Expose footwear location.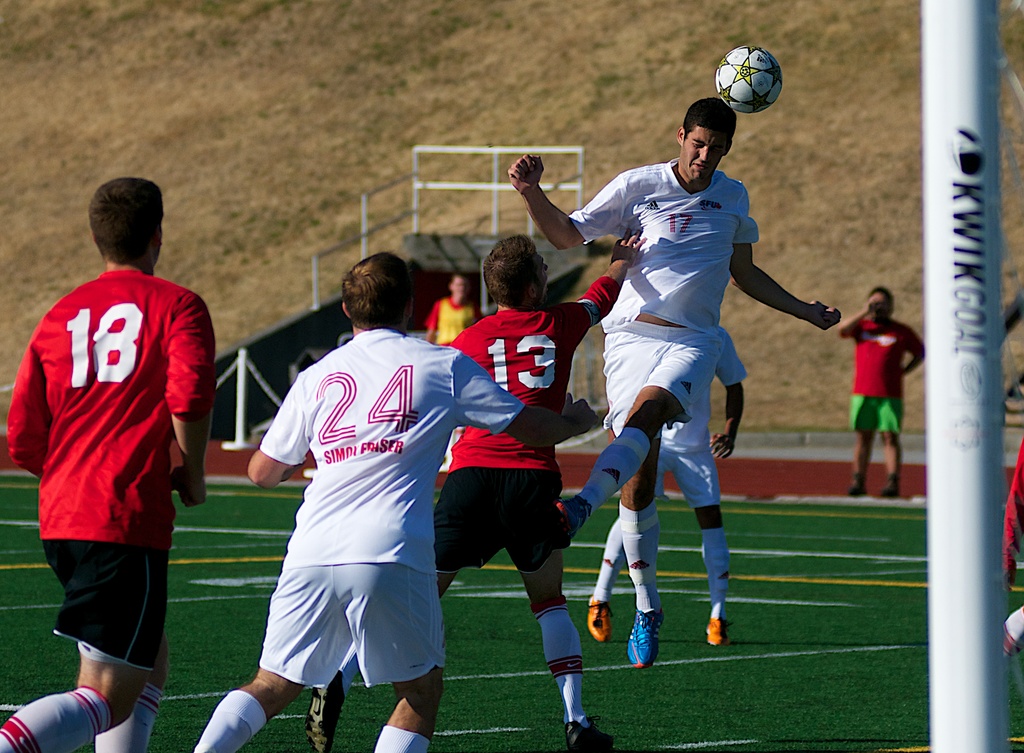
Exposed at 626,610,665,669.
